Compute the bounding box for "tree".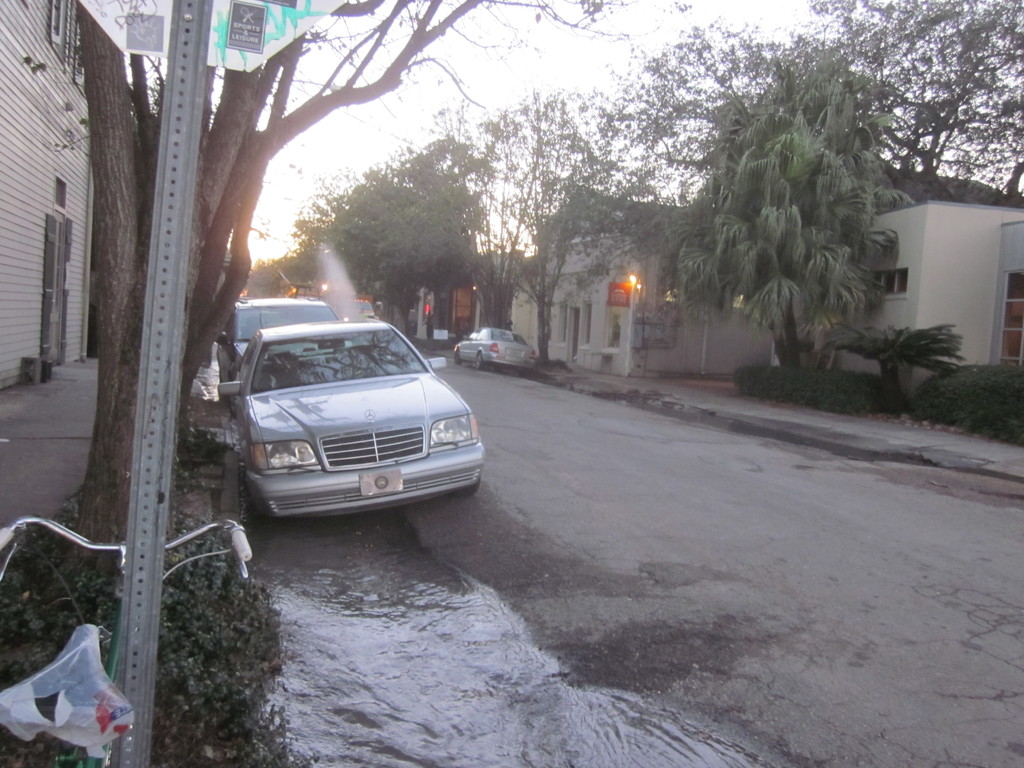
rect(463, 79, 650, 362).
